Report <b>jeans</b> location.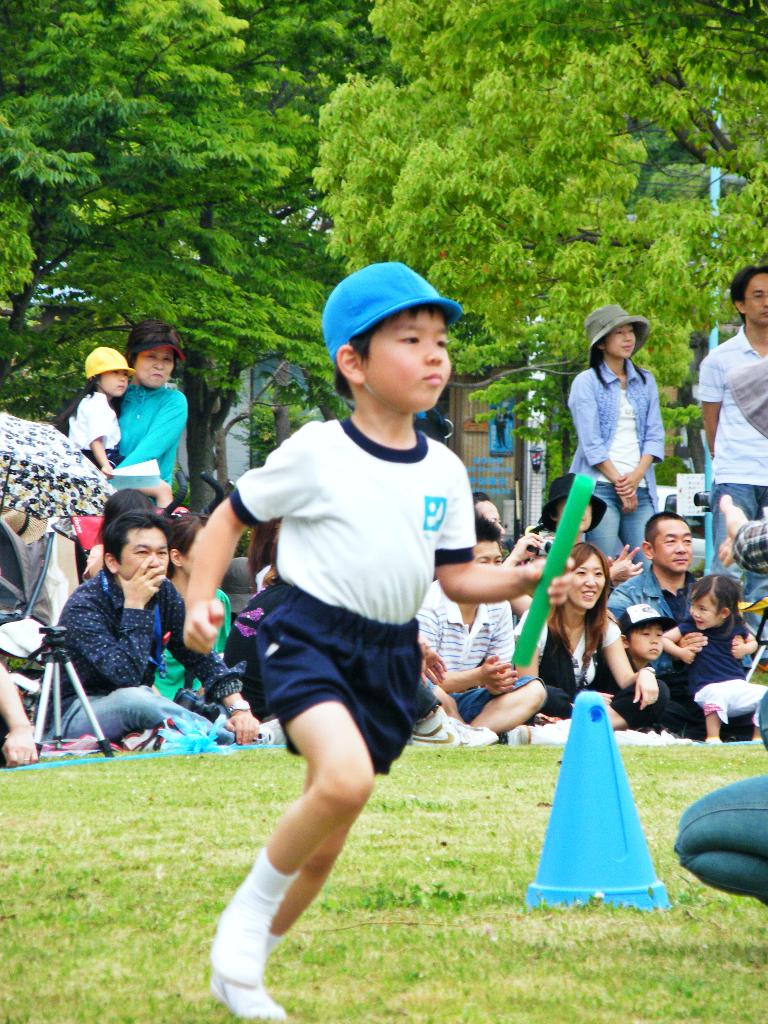
Report: [x1=54, y1=684, x2=225, y2=731].
